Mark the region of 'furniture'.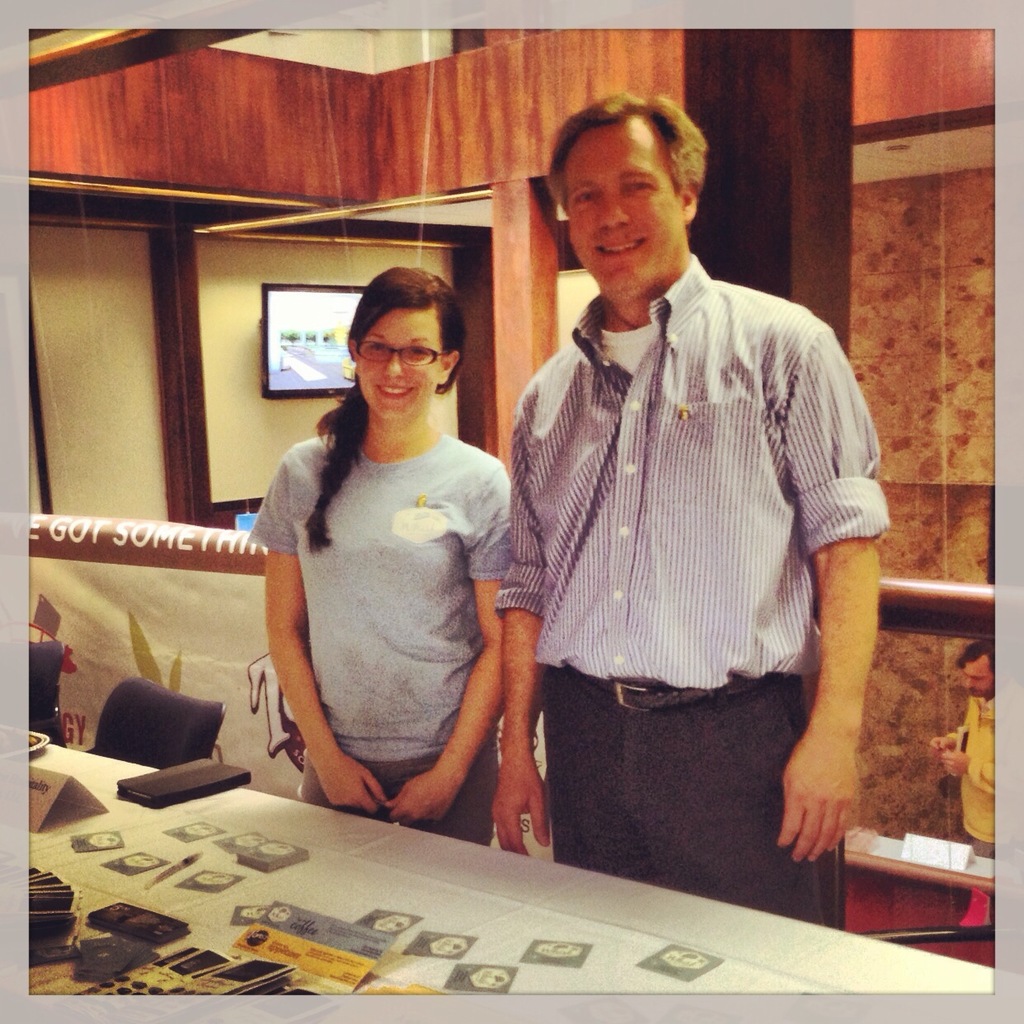
Region: x1=25 y1=743 x2=995 y2=991.
